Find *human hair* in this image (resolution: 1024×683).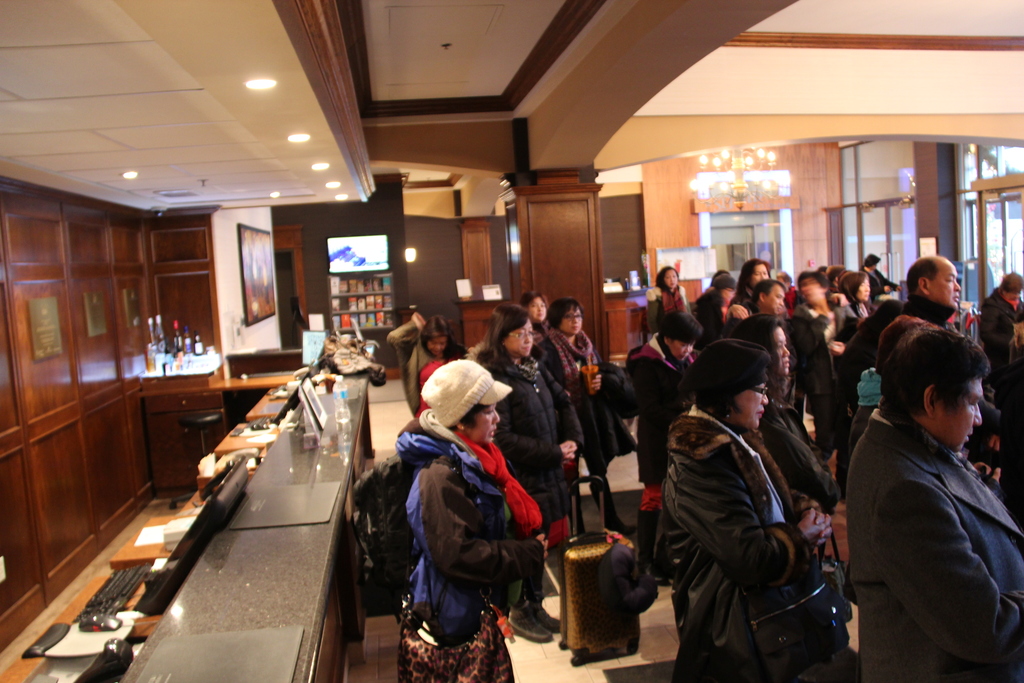
<box>883,317,1000,450</box>.
